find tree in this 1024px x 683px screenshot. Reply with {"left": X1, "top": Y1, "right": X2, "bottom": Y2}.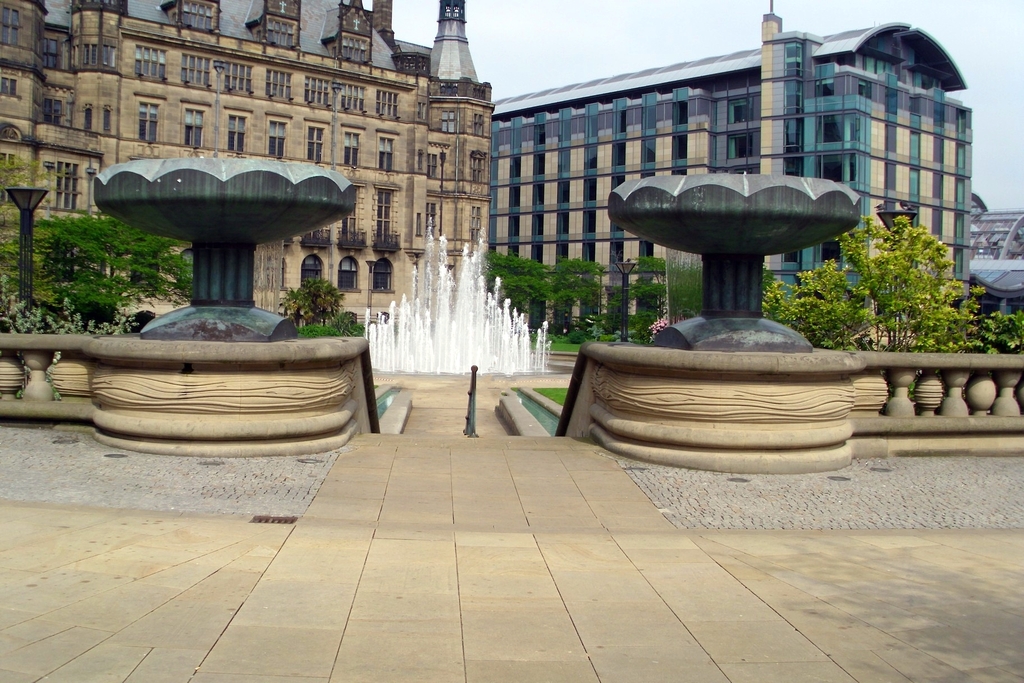
{"left": 970, "top": 308, "right": 1023, "bottom": 353}.
